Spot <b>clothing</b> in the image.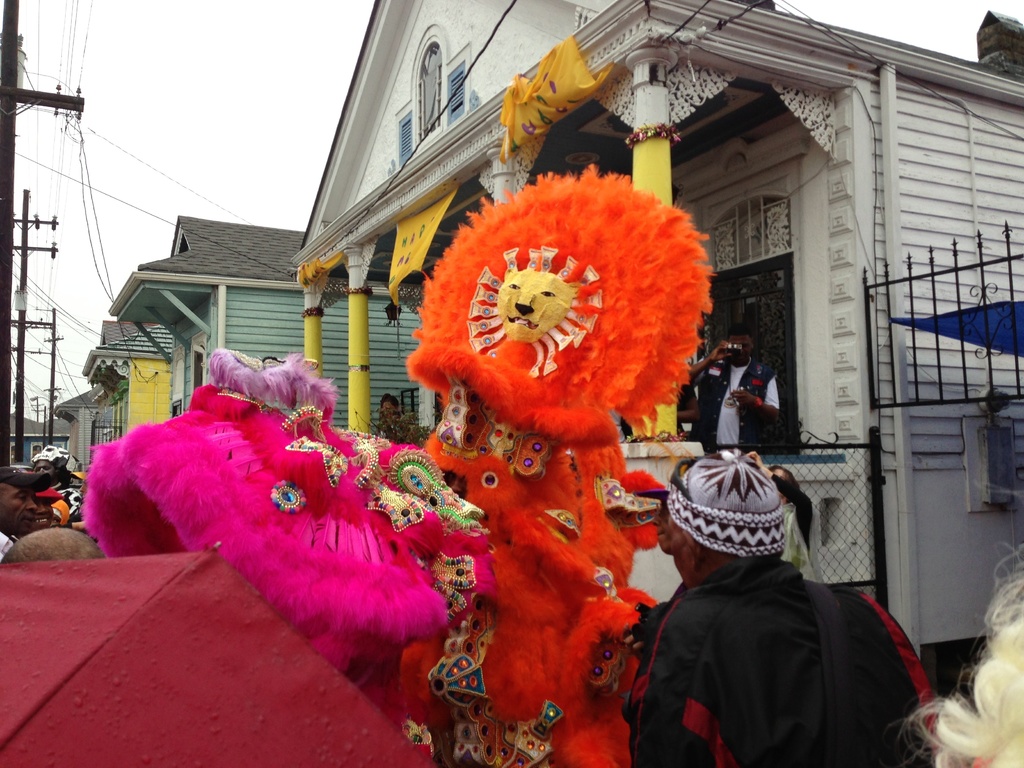
<b>clothing</b> found at x1=619 y1=382 x2=695 y2=444.
